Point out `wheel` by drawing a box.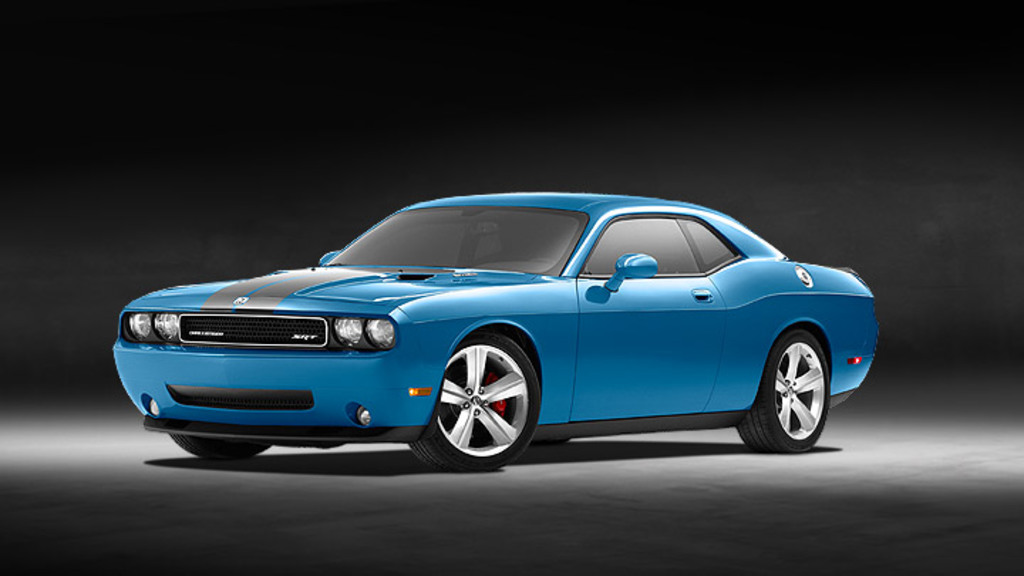
pyautogui.locateOnScreen(532, 255, 558, 267).
